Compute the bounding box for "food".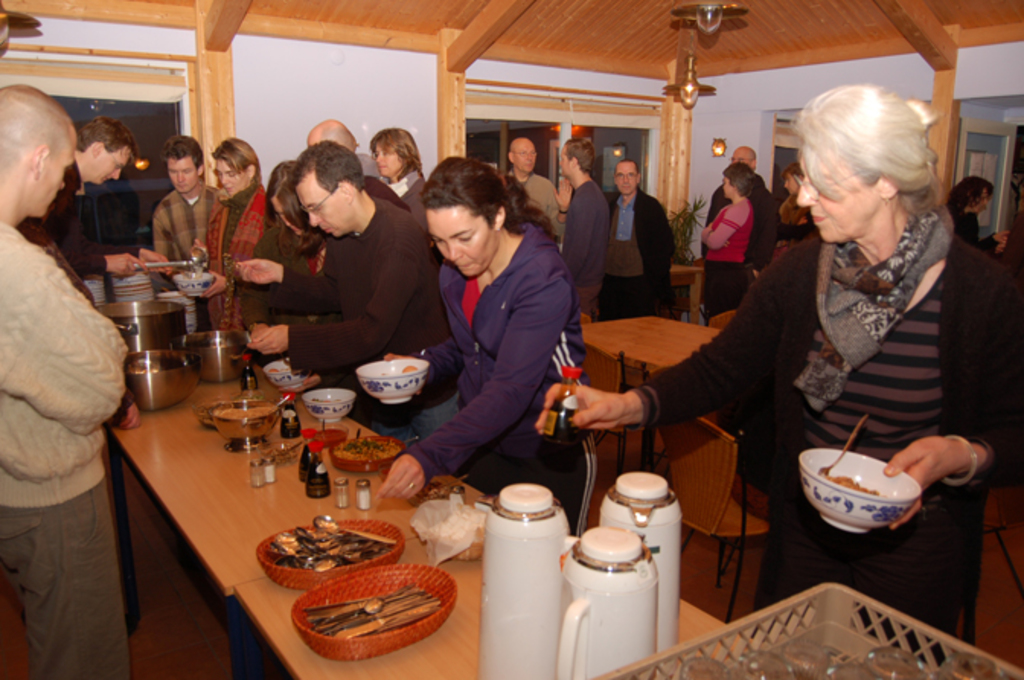
[x1=247, y1=320, x2=271, y2=342].
